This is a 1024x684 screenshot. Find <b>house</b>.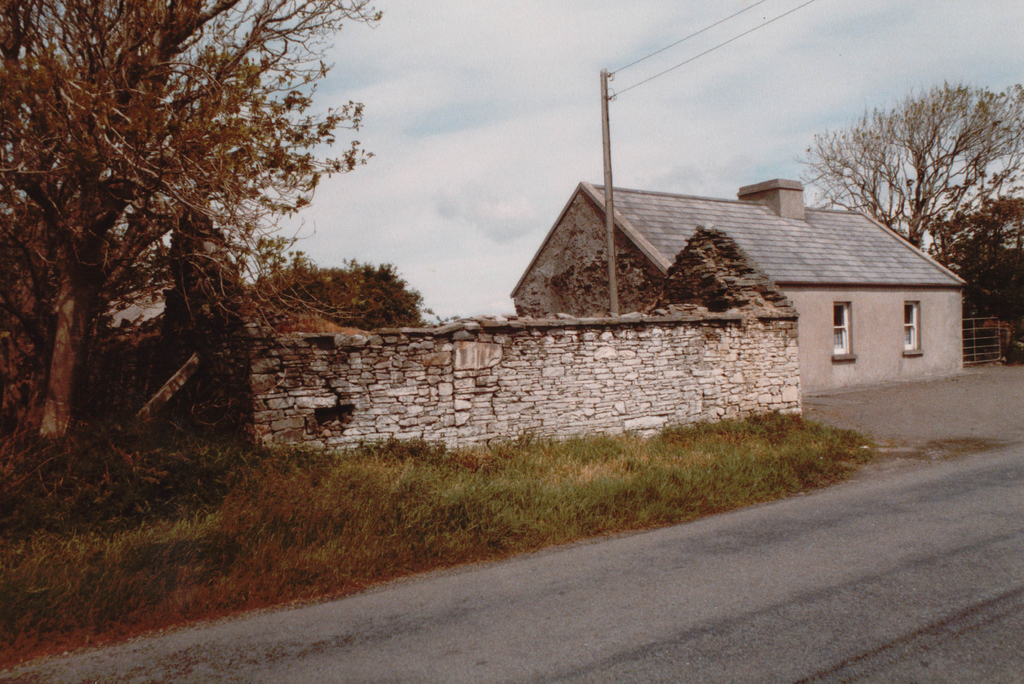
Bounding box: <region>384, 154, 963, 446</region>.
